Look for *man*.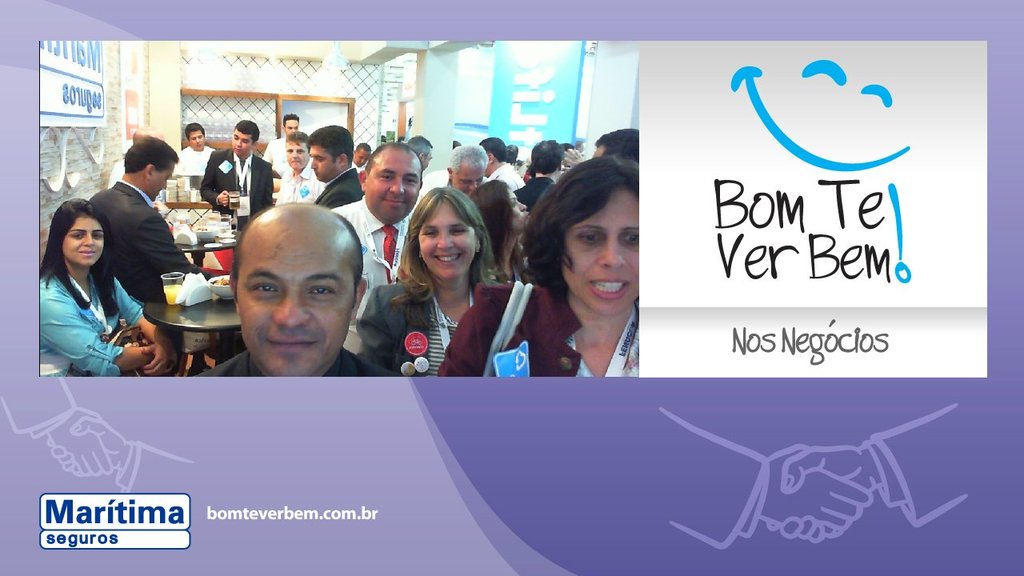
Found: select_region(69, 142, 186, 332).
